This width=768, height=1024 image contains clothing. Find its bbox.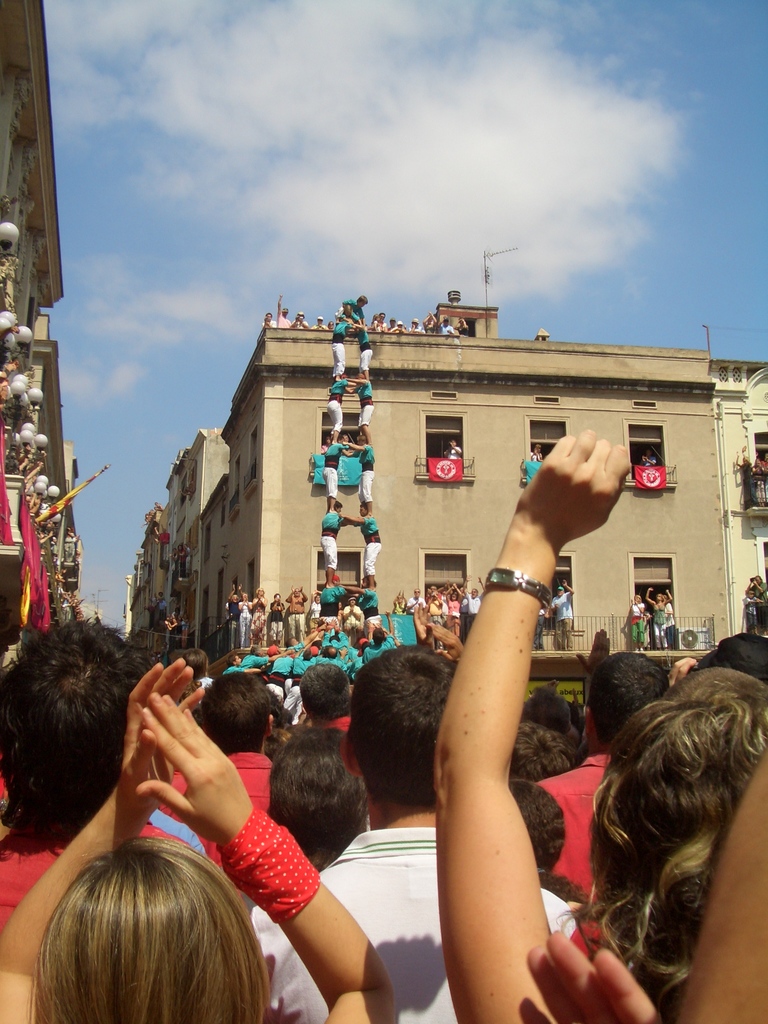
bbox=[172, 754, 275, 812].
